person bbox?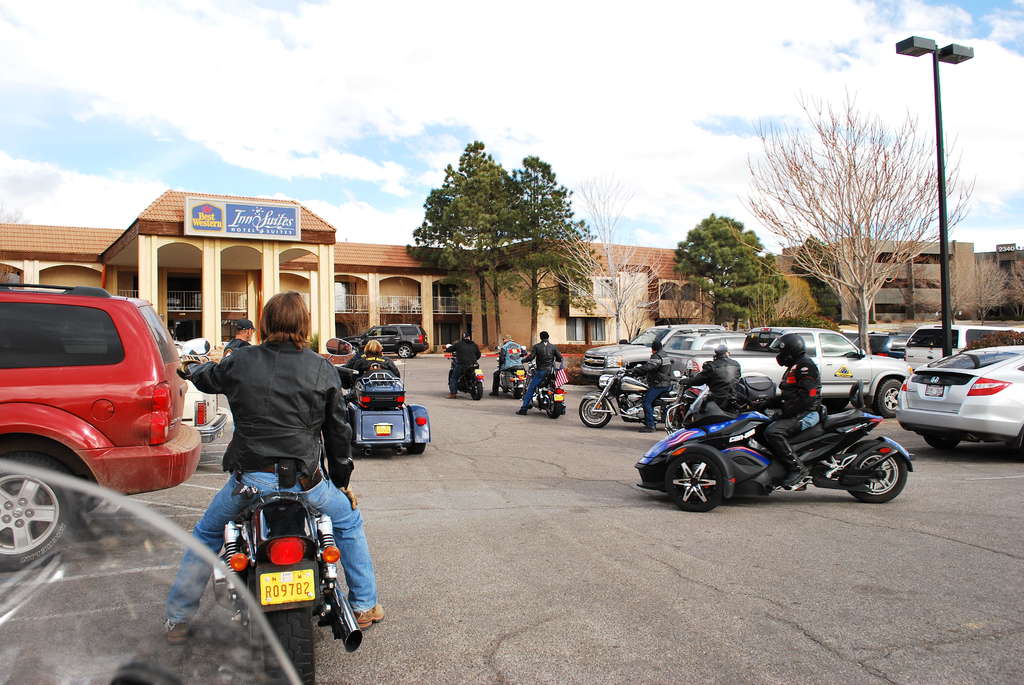
left=627, top=338, right=677, bottom=431
